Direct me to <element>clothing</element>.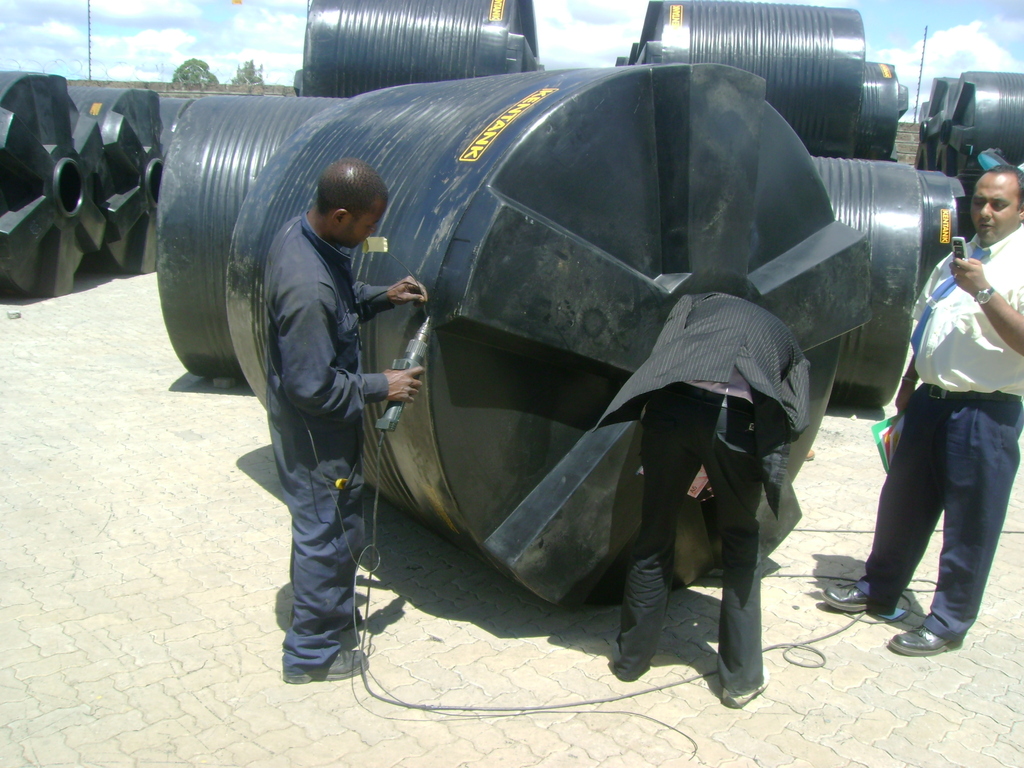
Direction: detection(260, 208, 397, 676).
